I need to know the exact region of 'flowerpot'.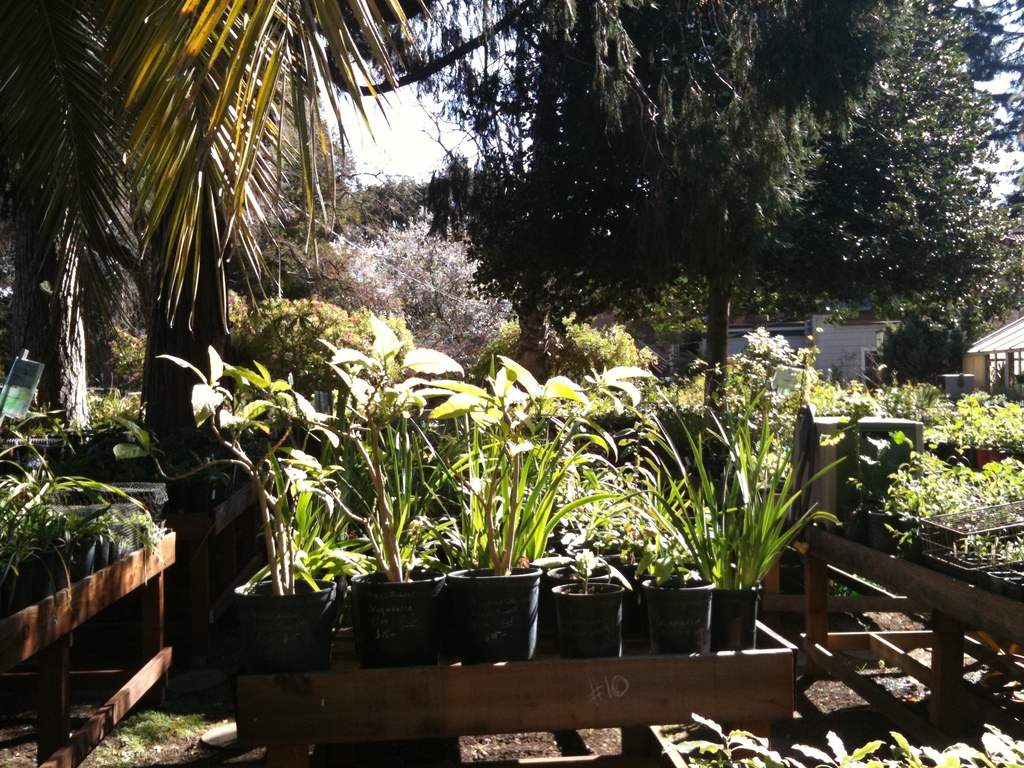
Region: box=[231, 572, 338, 675].
